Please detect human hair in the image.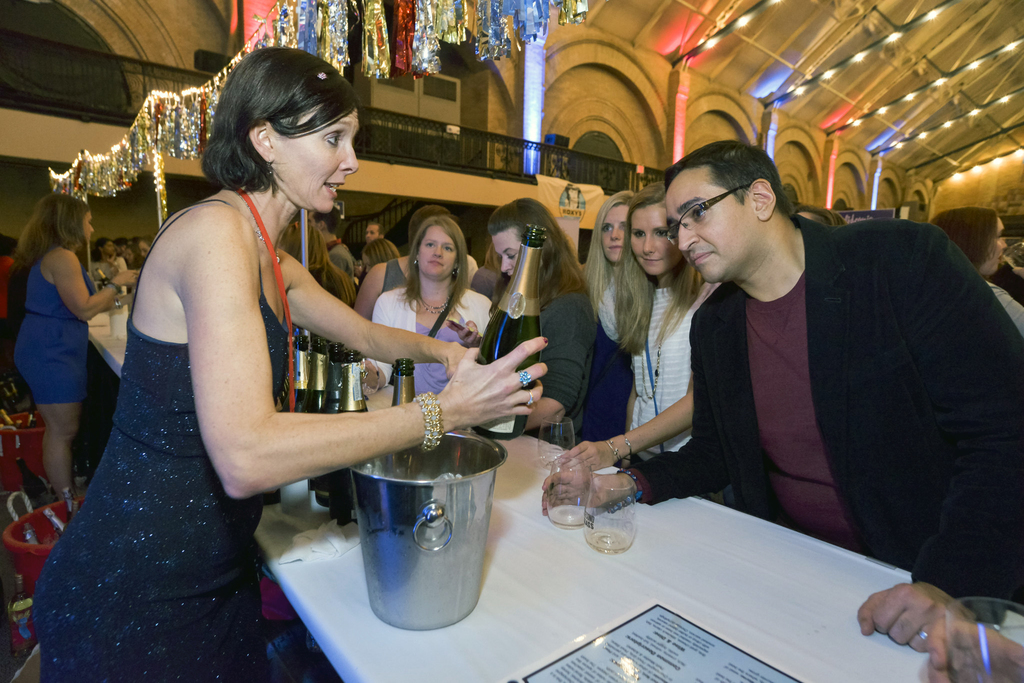
200/49/354/210.
